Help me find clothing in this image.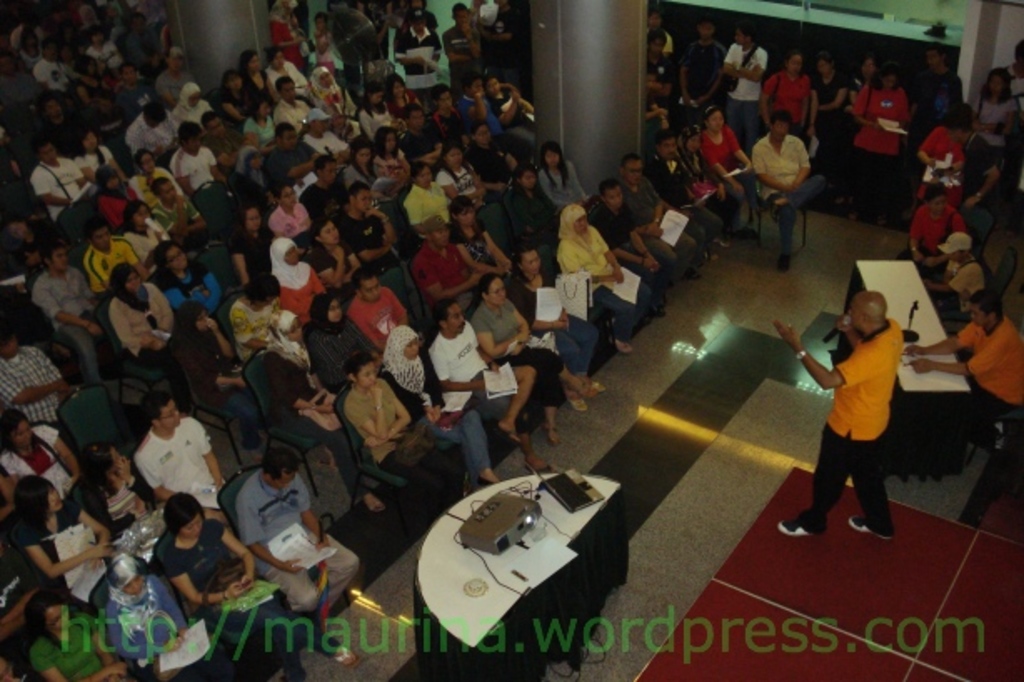
Found it: Rect(399, 32, 442, 90).
